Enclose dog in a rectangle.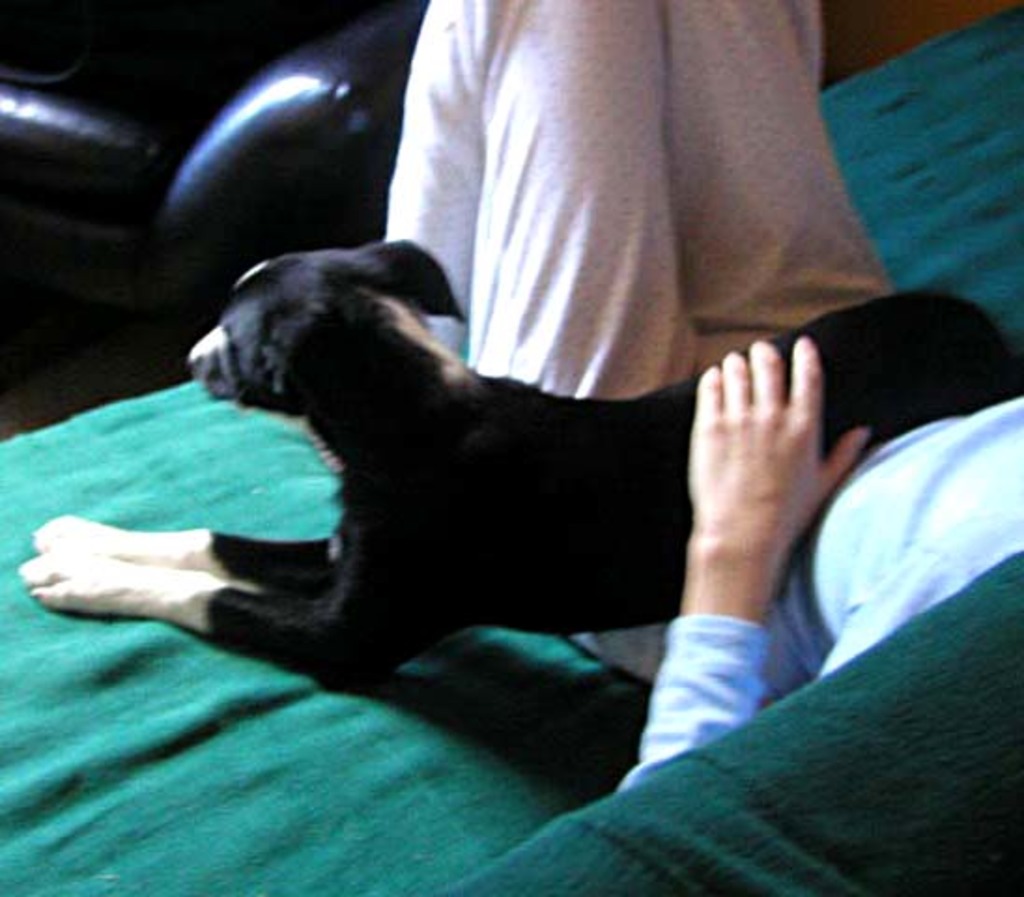
locate(13, 234, 1022, 678).
